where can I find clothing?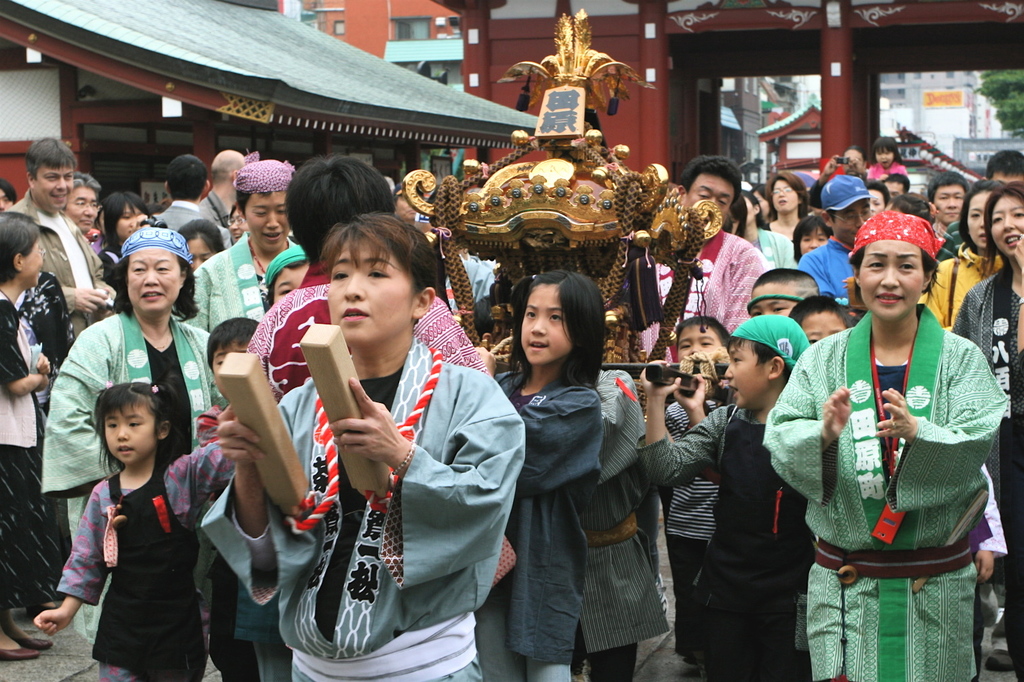
You can find it at [668, 399, 710, 649].
